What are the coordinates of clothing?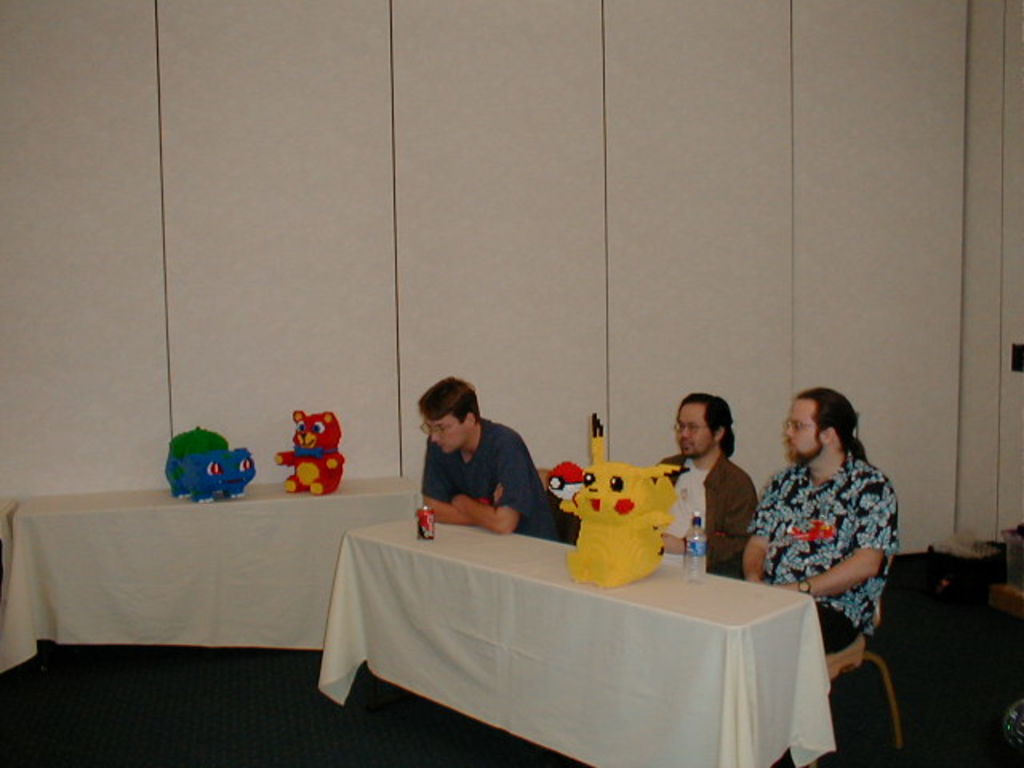
select_region(648, 454, 757, 578).
